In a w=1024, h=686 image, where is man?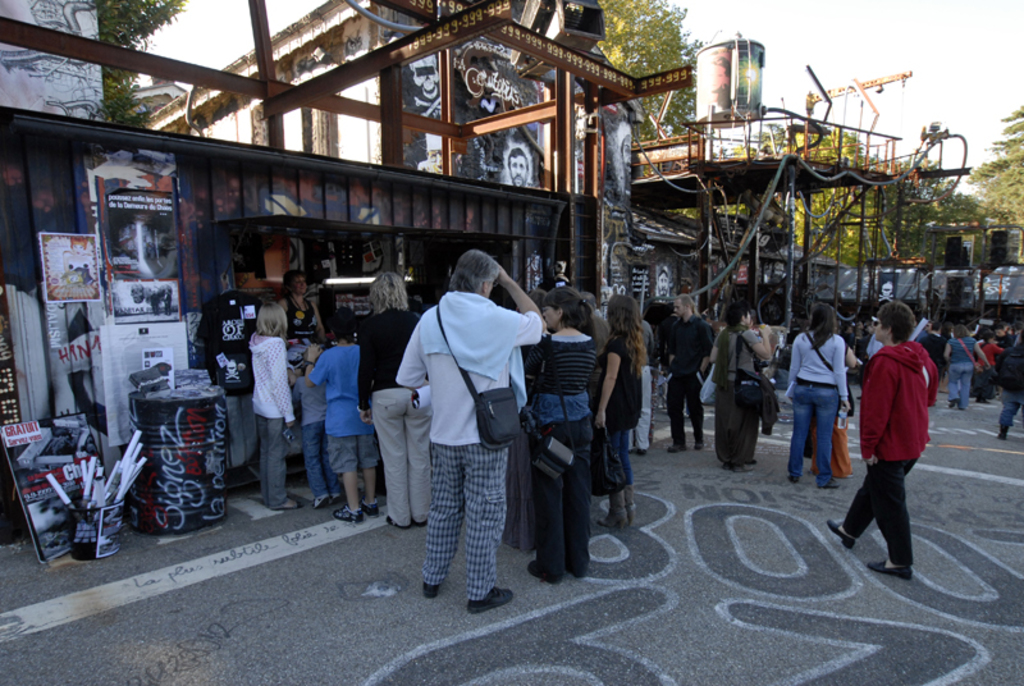
left=503, top=142, right=536, bottom=188.
